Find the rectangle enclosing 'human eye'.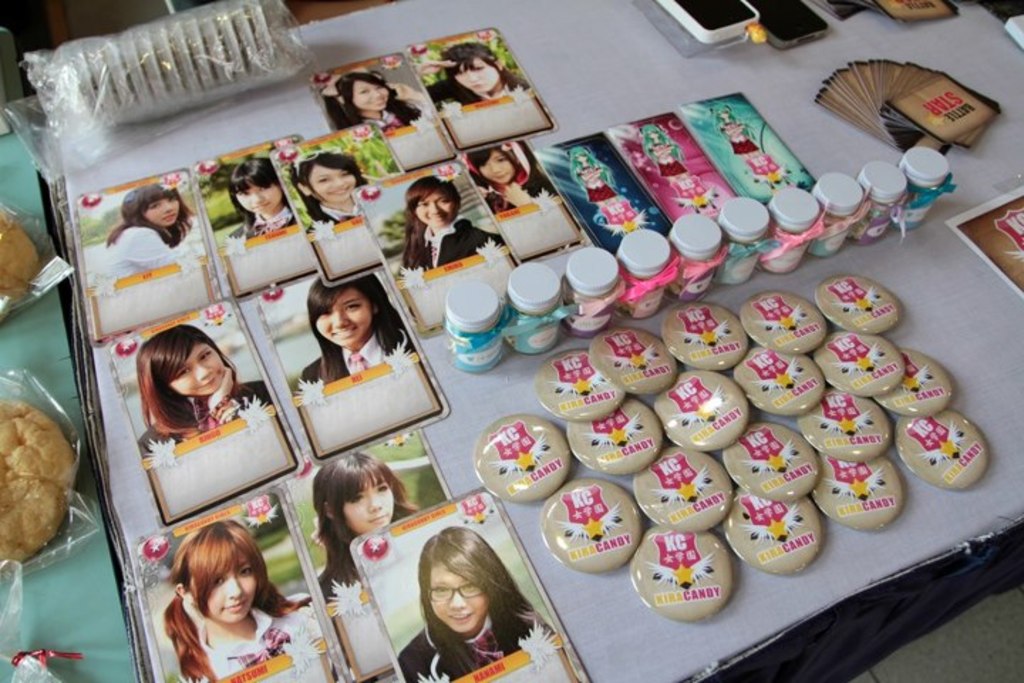
pyautogui.locateOnScreen(316, 176, 329, 185).
